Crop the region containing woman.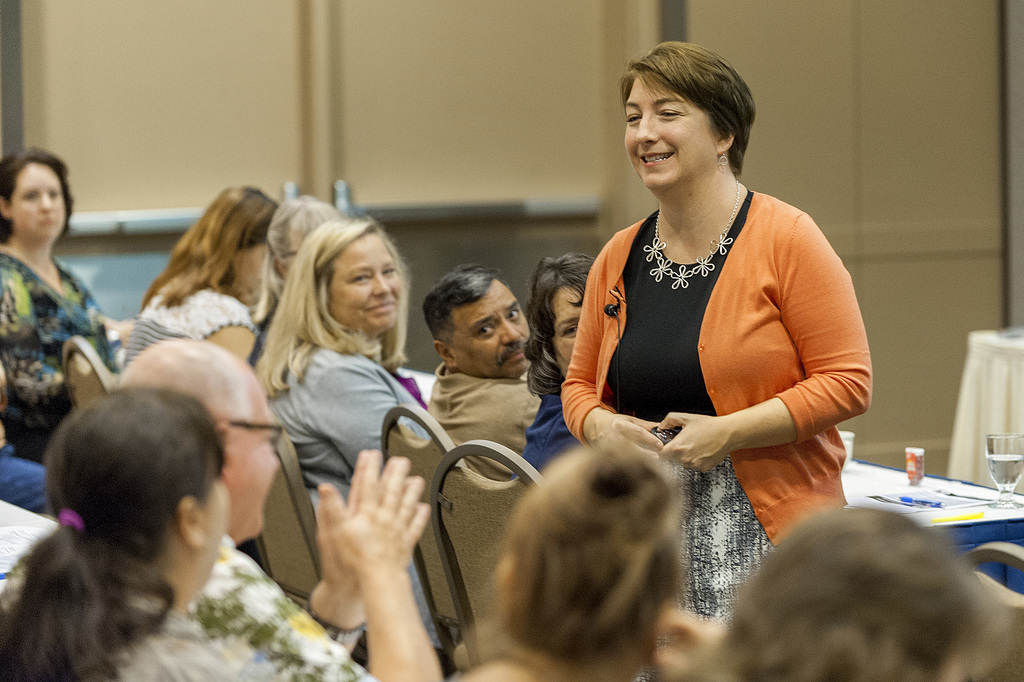
Crop region: [120,184,278,367].
